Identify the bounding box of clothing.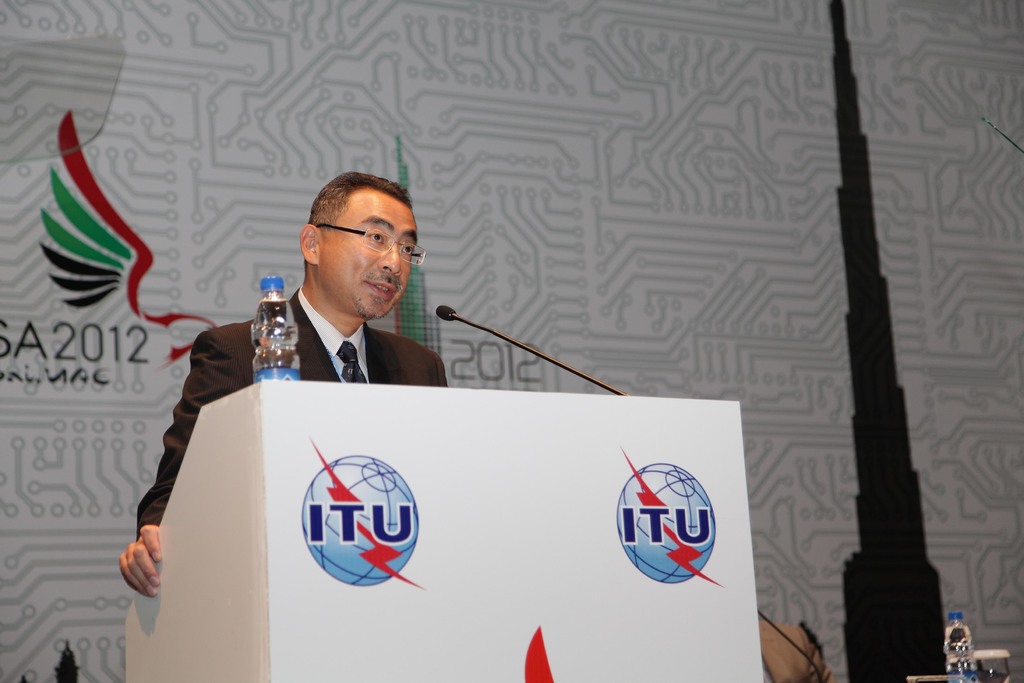
(left=133, top=285, right=444, bottom=537).
